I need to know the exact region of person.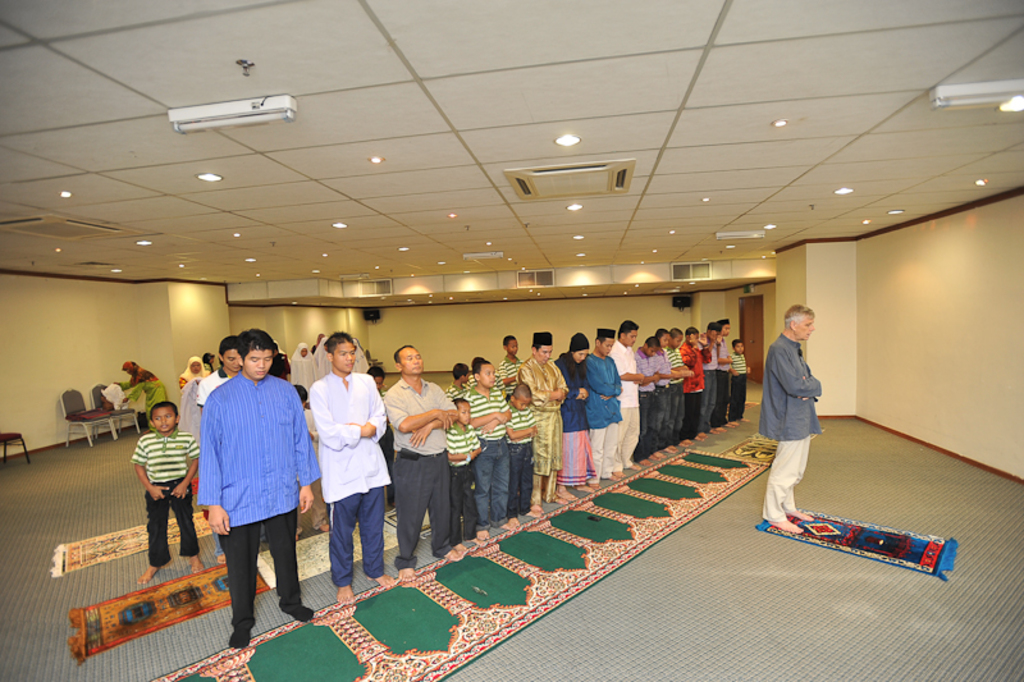
Region: {"left": 445, "top": 399, "right": 494, "bottom": 549}.
